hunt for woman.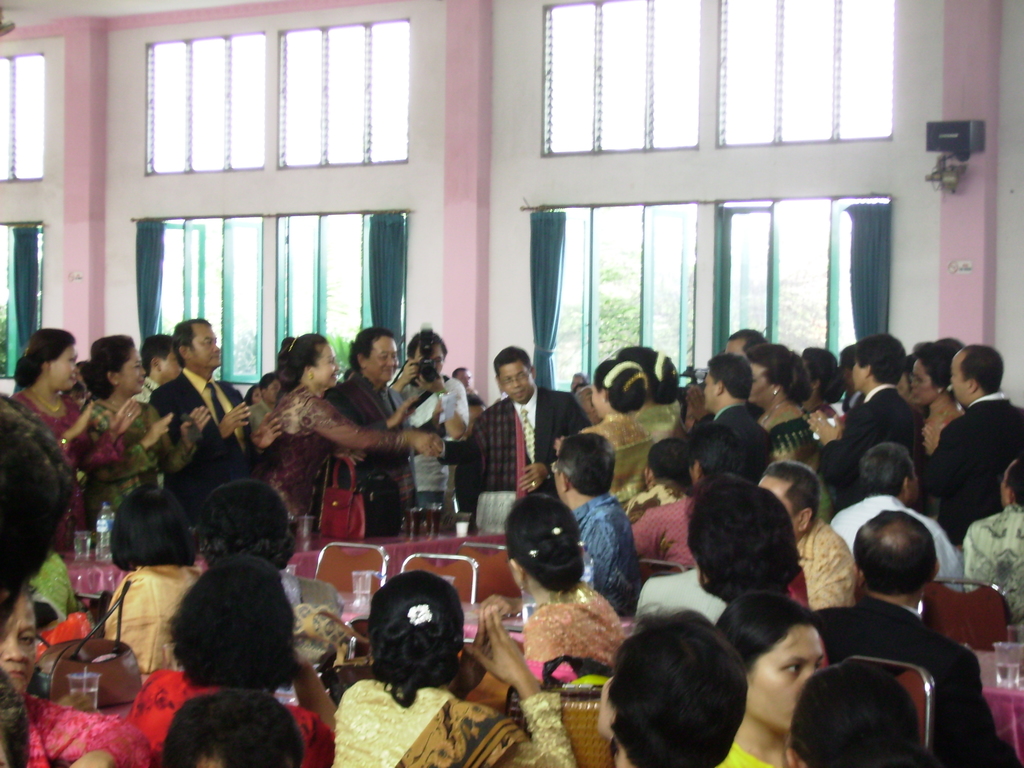
Hunted down at <region>711, 590, 826, 767</region>.
